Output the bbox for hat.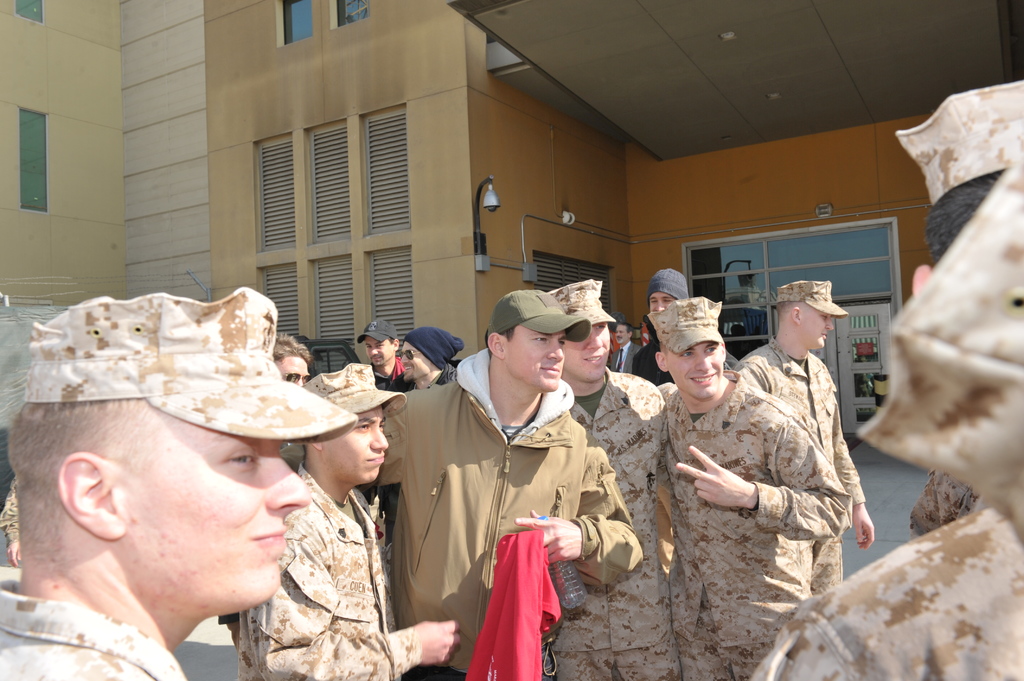
[896,75,1023,205].
